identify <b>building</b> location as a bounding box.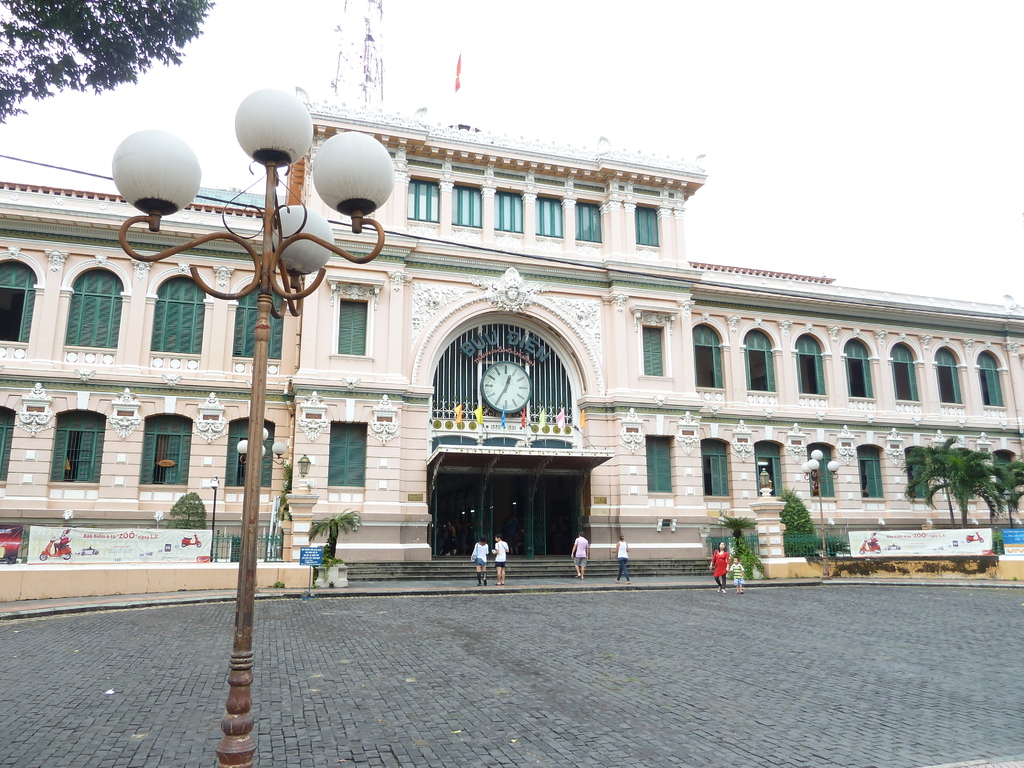
box=[0, 90, 1023, 582].
